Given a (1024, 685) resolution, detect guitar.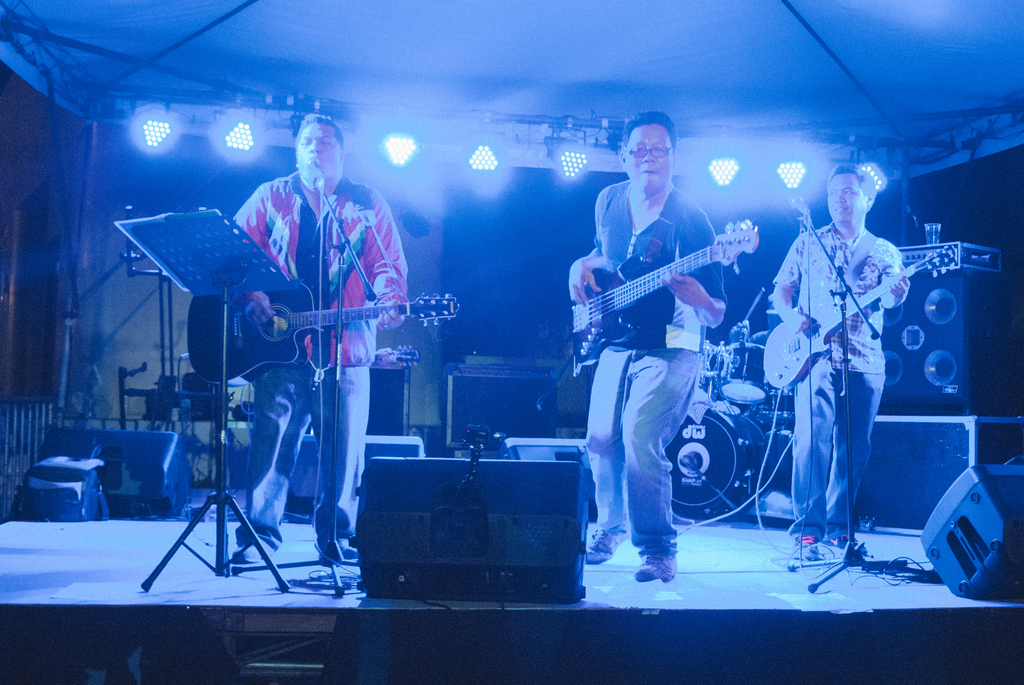
bbox=(561, 211, 764, 360).
